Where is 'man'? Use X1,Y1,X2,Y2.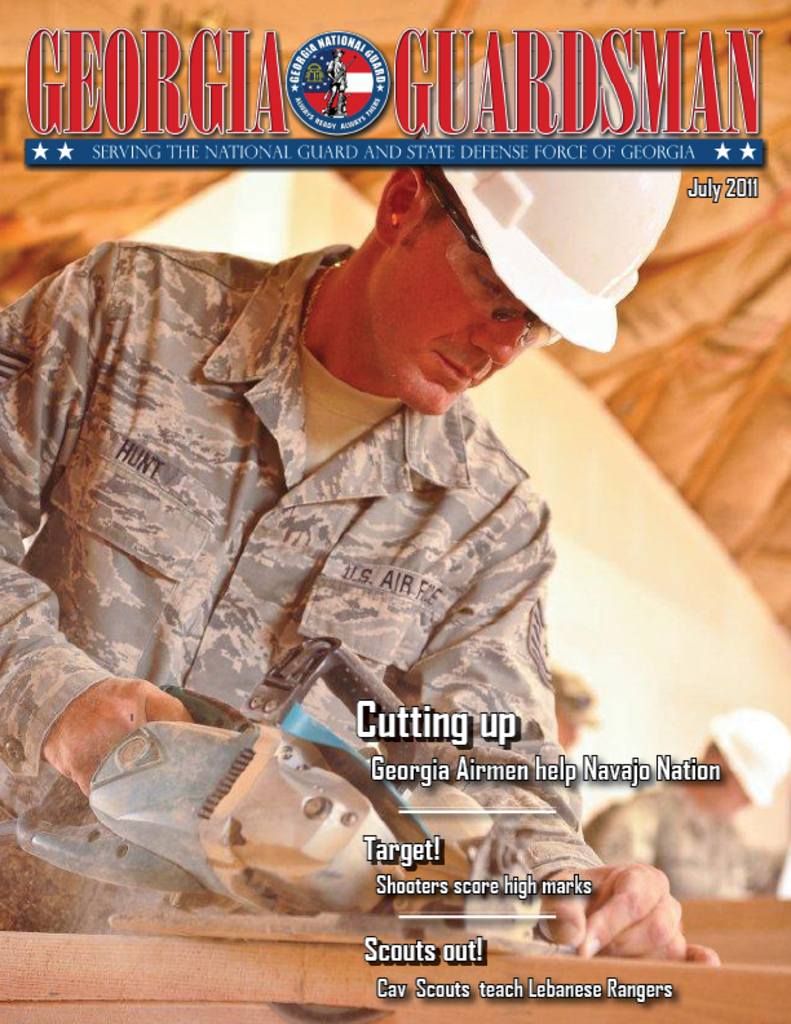
21,100,672,943.
